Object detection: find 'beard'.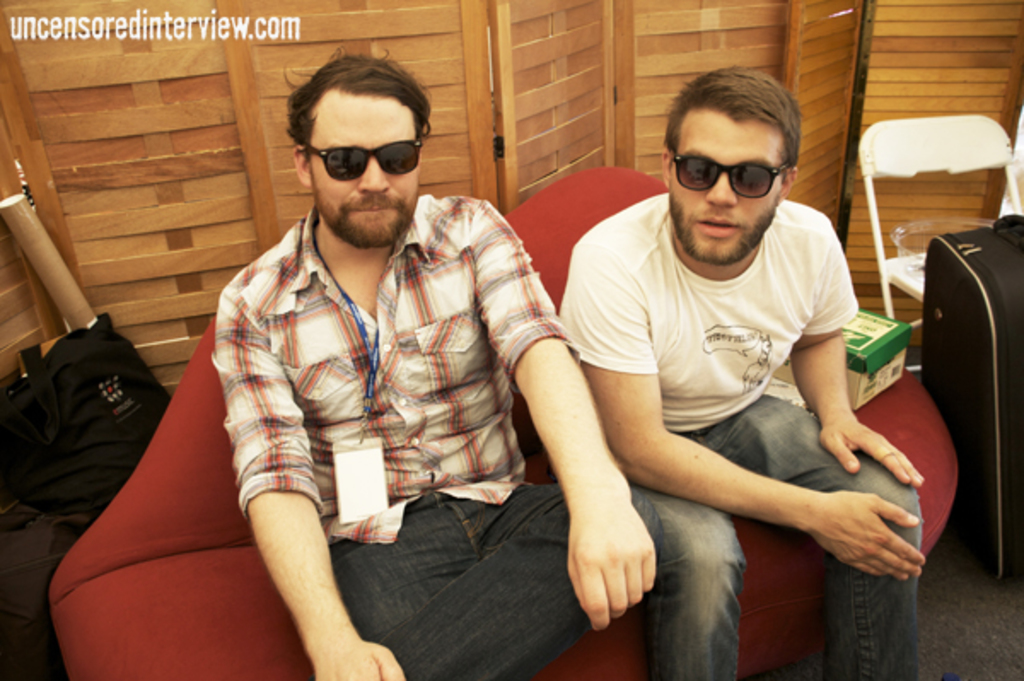
[669, 135, 811, 266].
